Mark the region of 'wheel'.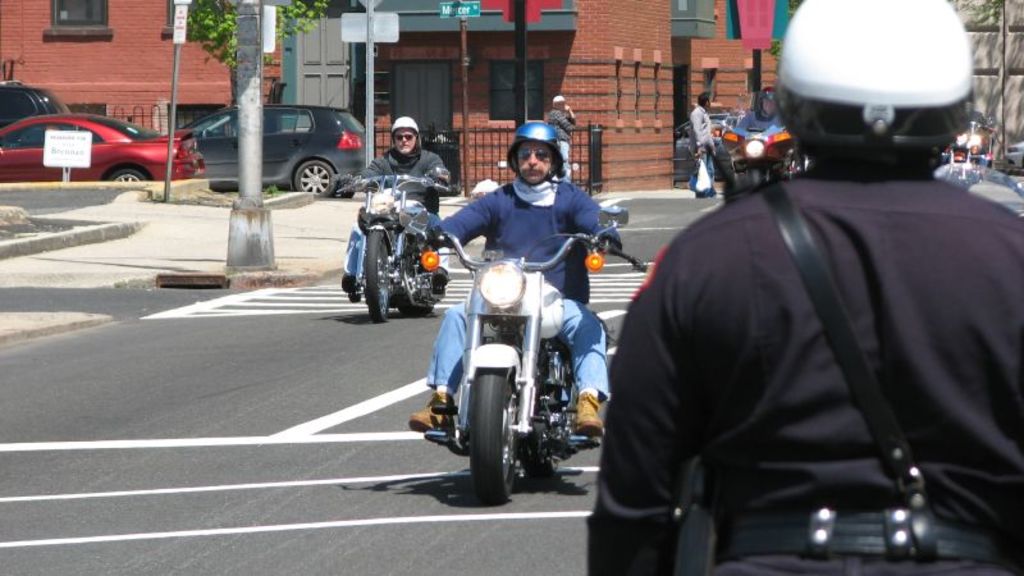
Region: BBox(333, 188, 352, 200).
